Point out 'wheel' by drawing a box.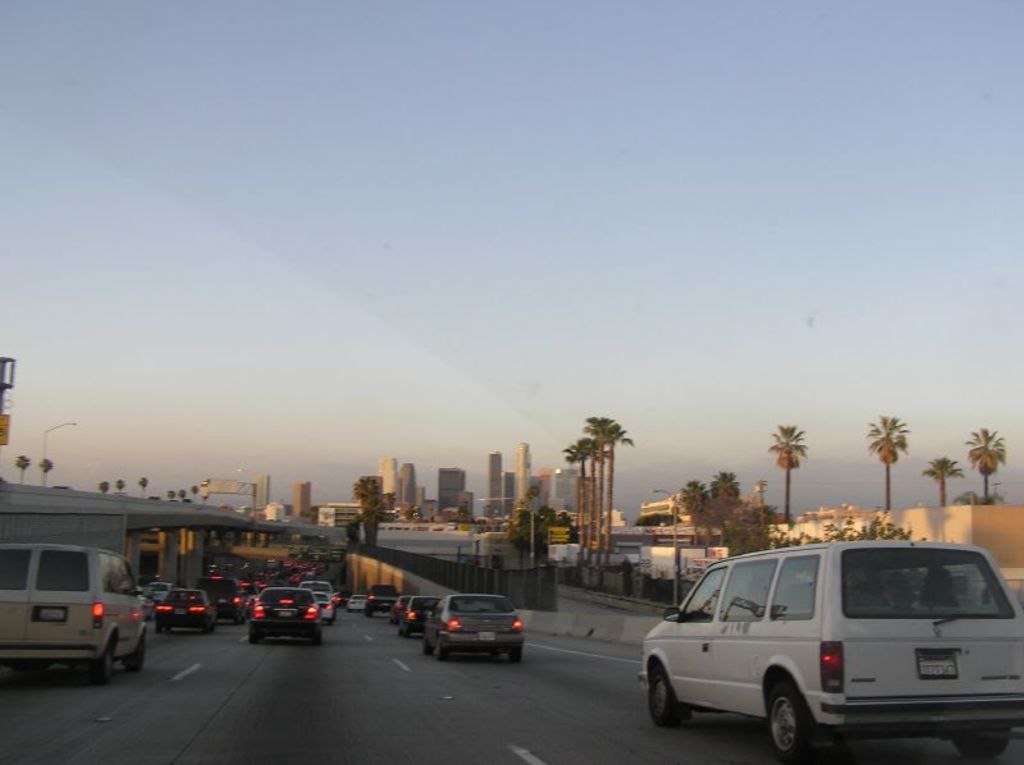
[x1=204, y1=628, x2=210, y2=635].
